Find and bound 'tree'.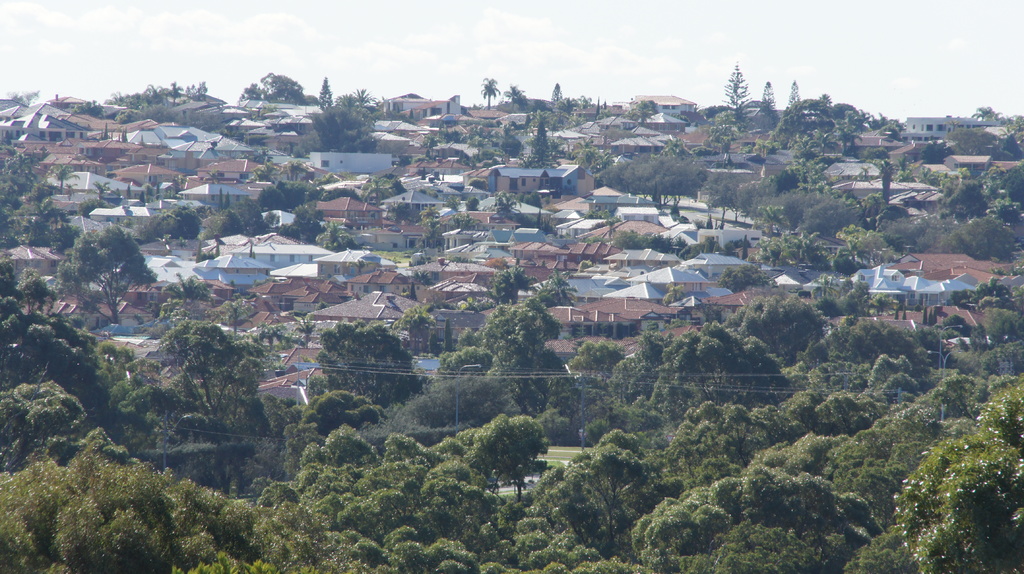
Bound: region(138, 180, 160, 205).
